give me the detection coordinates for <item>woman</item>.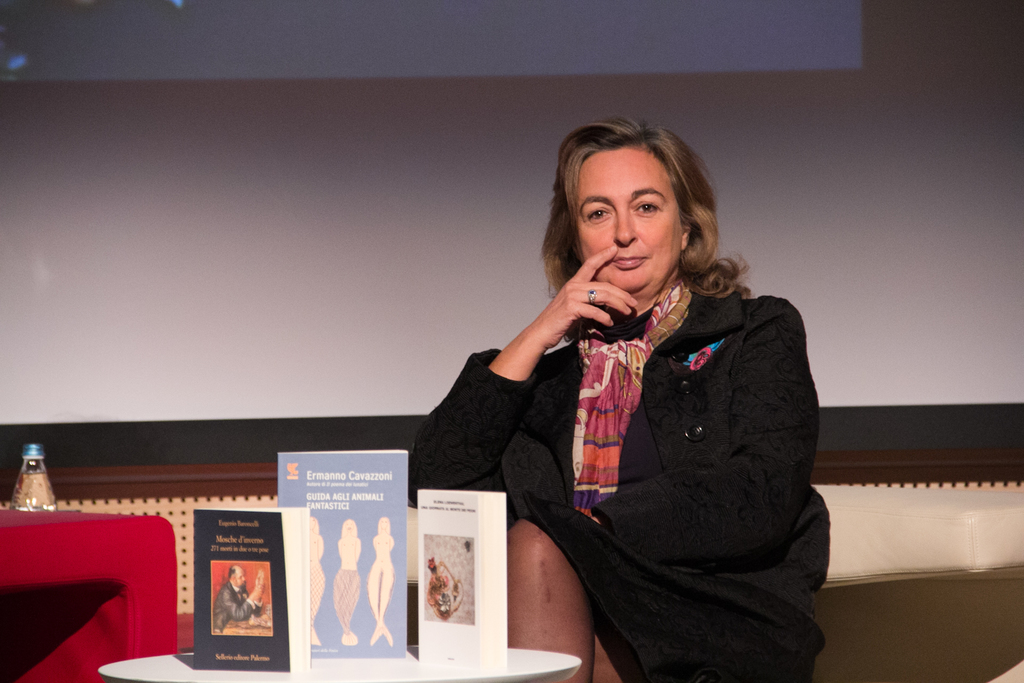
bbox=[406, 103, 829, 681].
